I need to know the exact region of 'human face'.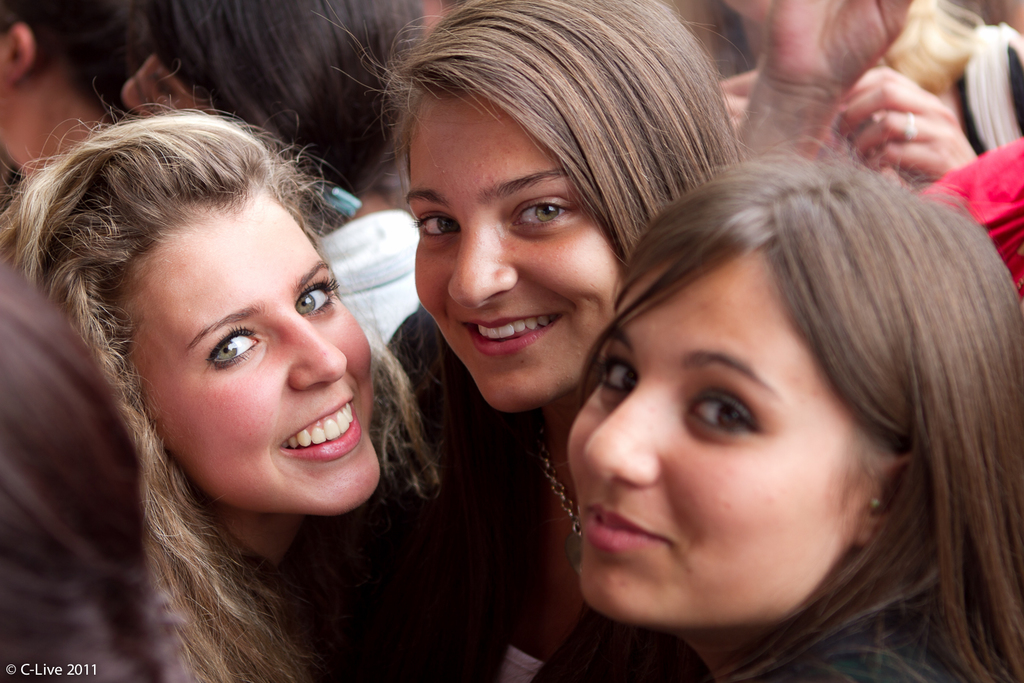
Region: pyautogui.locateOnScreen(410, 113, 627, 406).
